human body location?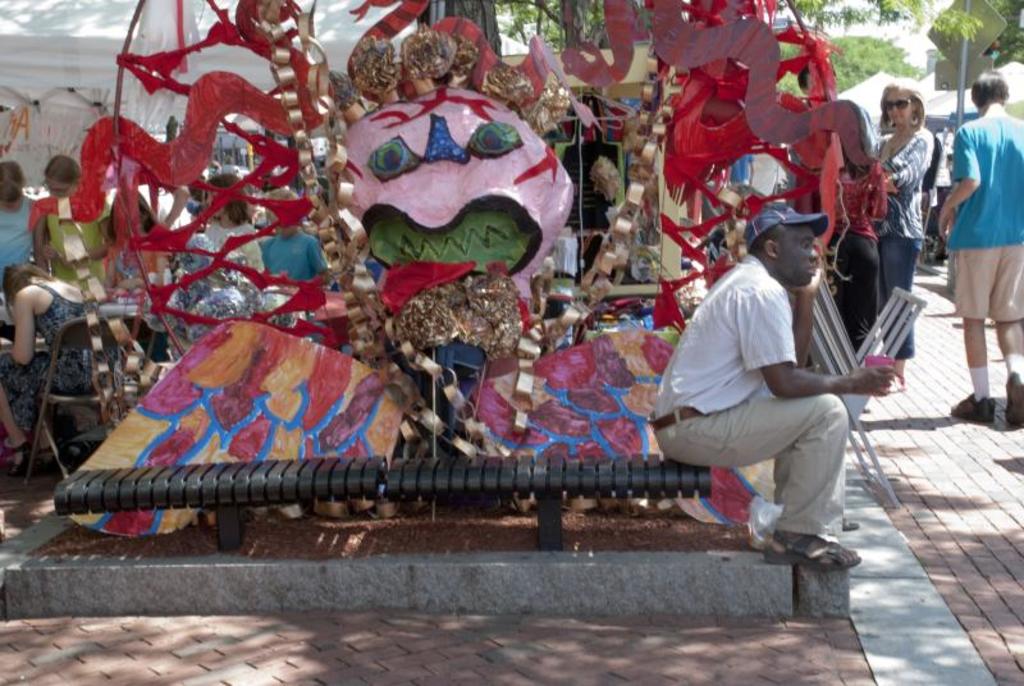
rect(667, 216, 908, 575)
